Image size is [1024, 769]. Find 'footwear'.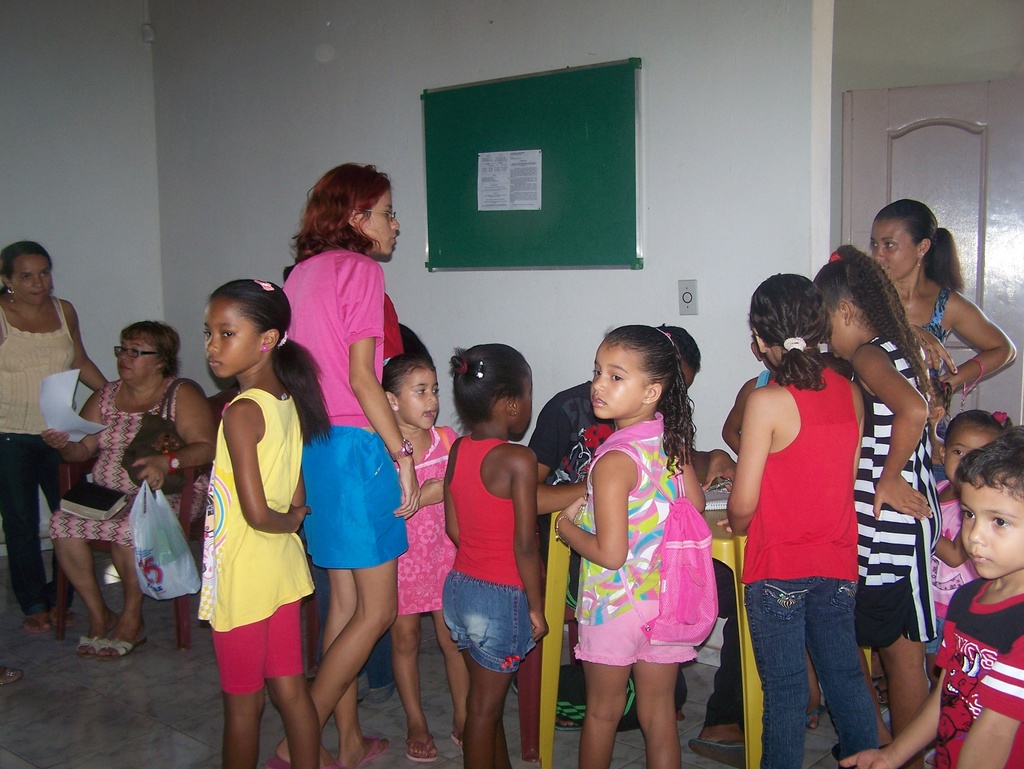
pyautogui.locateOnScreen(0, 664, 24, 689).
